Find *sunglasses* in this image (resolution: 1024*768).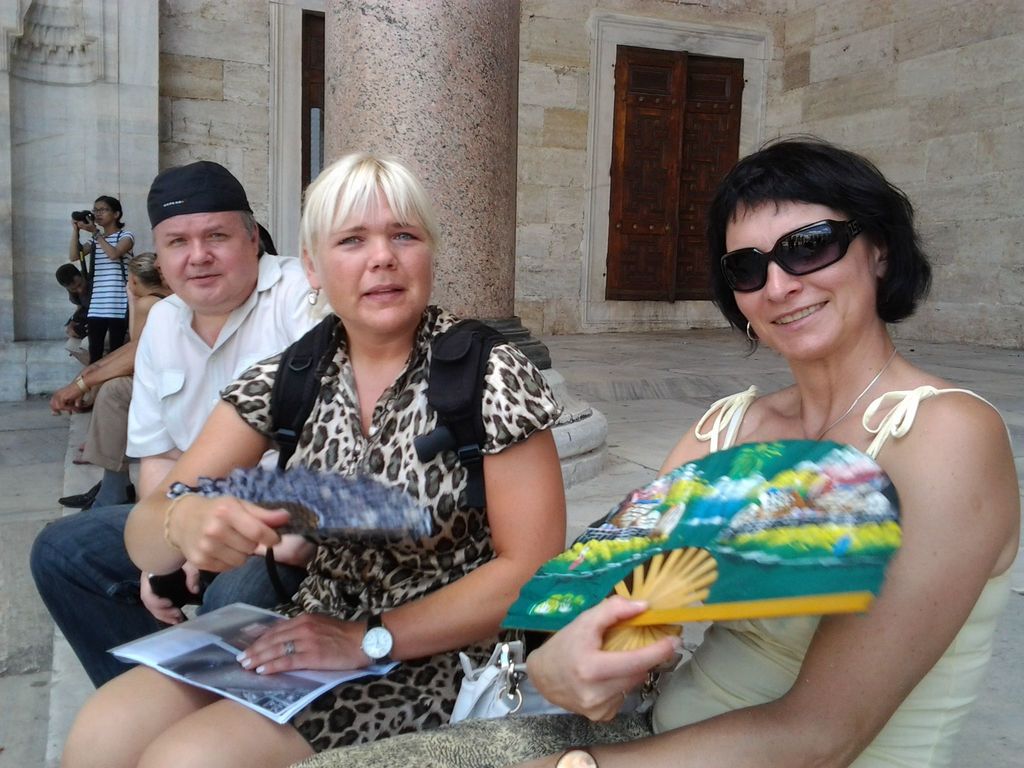
{"left": 719, "top": 216, "right": 871, "bottom": 292}.
